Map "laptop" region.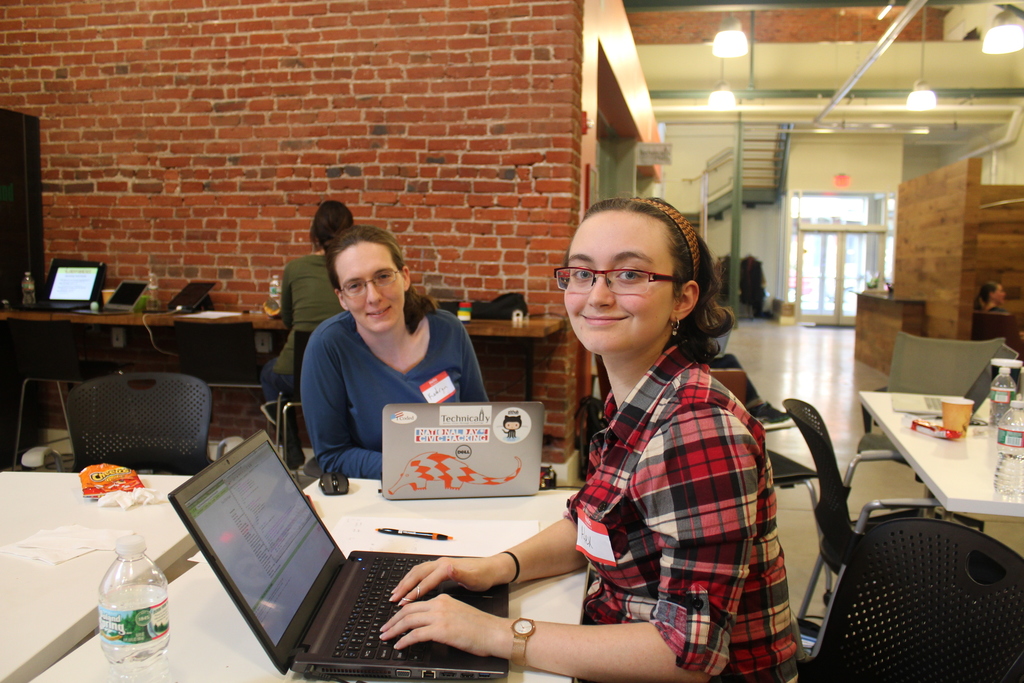
Mapped to region(76, 279, 149, 311).
